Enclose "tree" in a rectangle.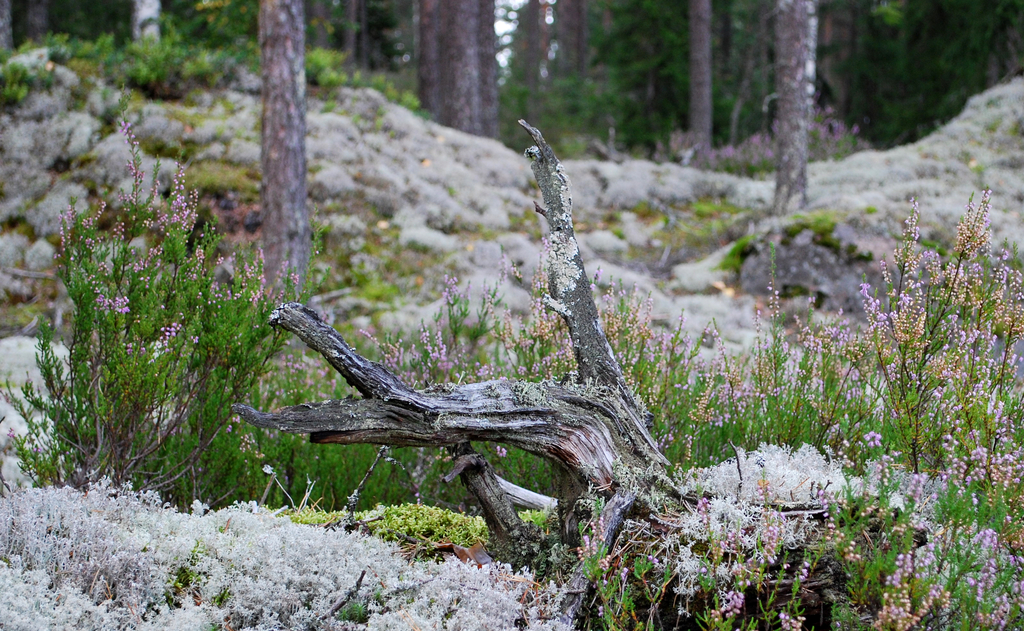
824,0,1023,159.
